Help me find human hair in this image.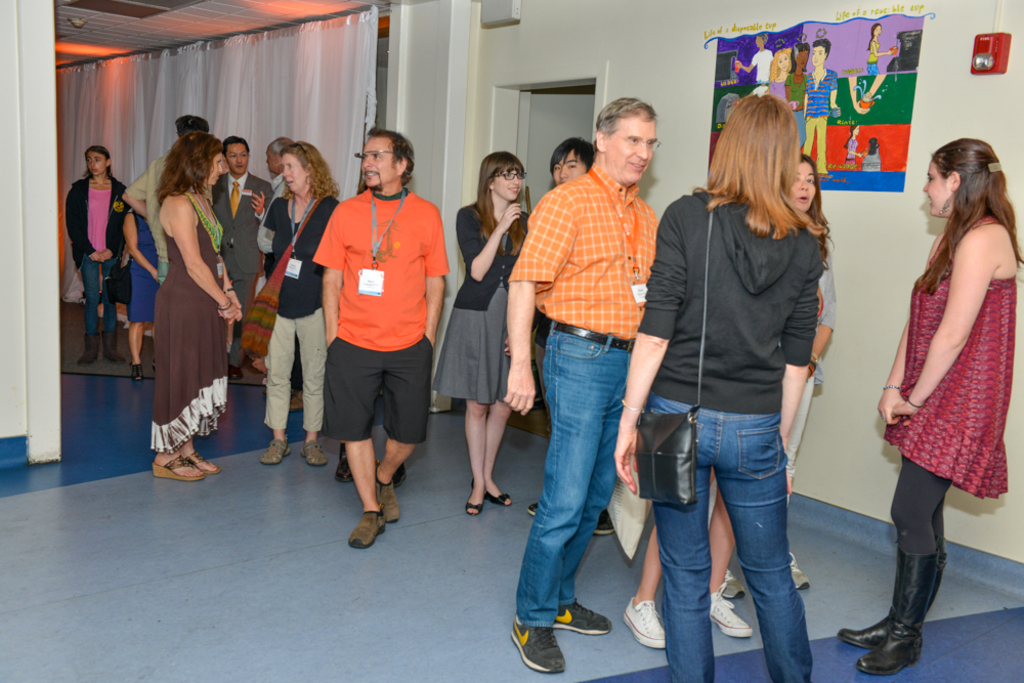
Found it: rect(724, 88, 834, 248).
